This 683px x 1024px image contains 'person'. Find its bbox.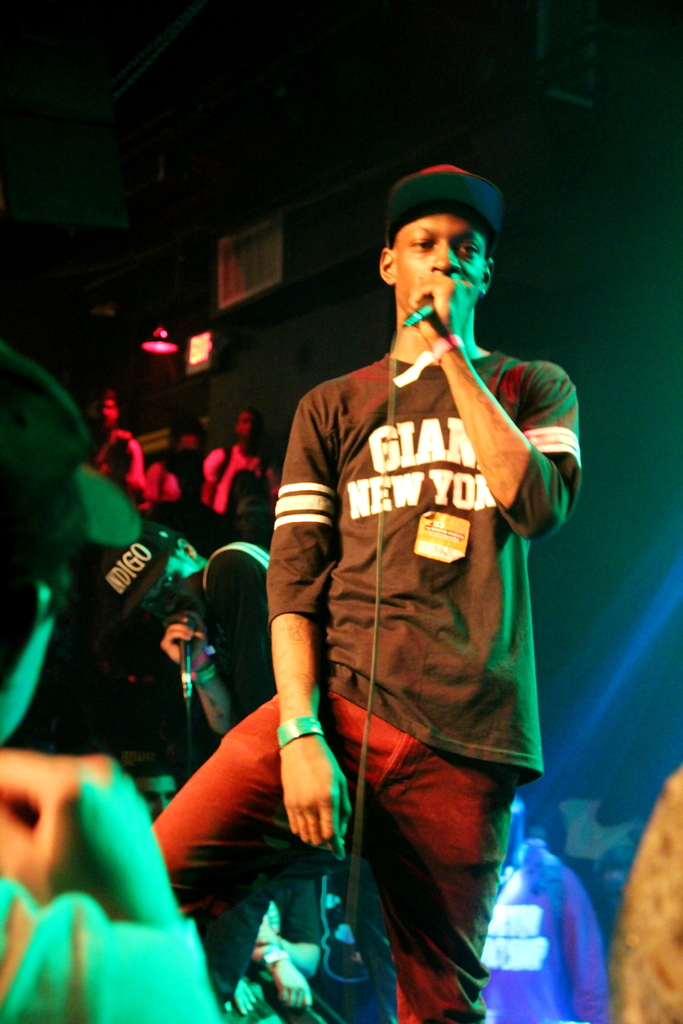
(145,286,298,787).
